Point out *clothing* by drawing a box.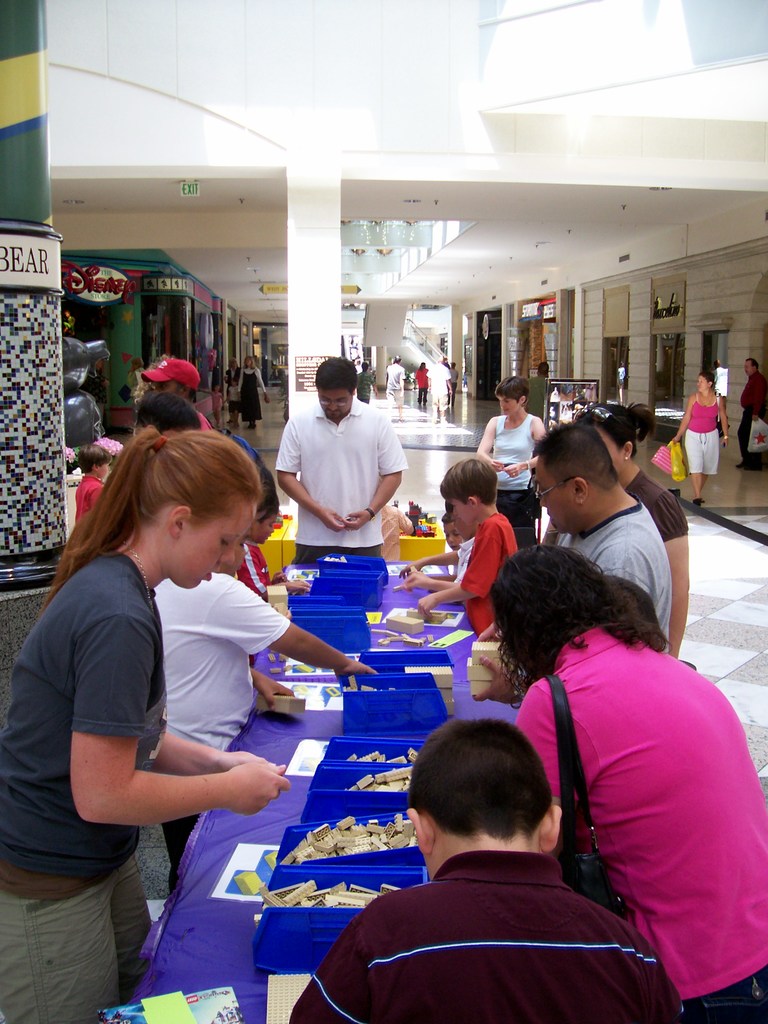
region(212, 392, 222, 417).
